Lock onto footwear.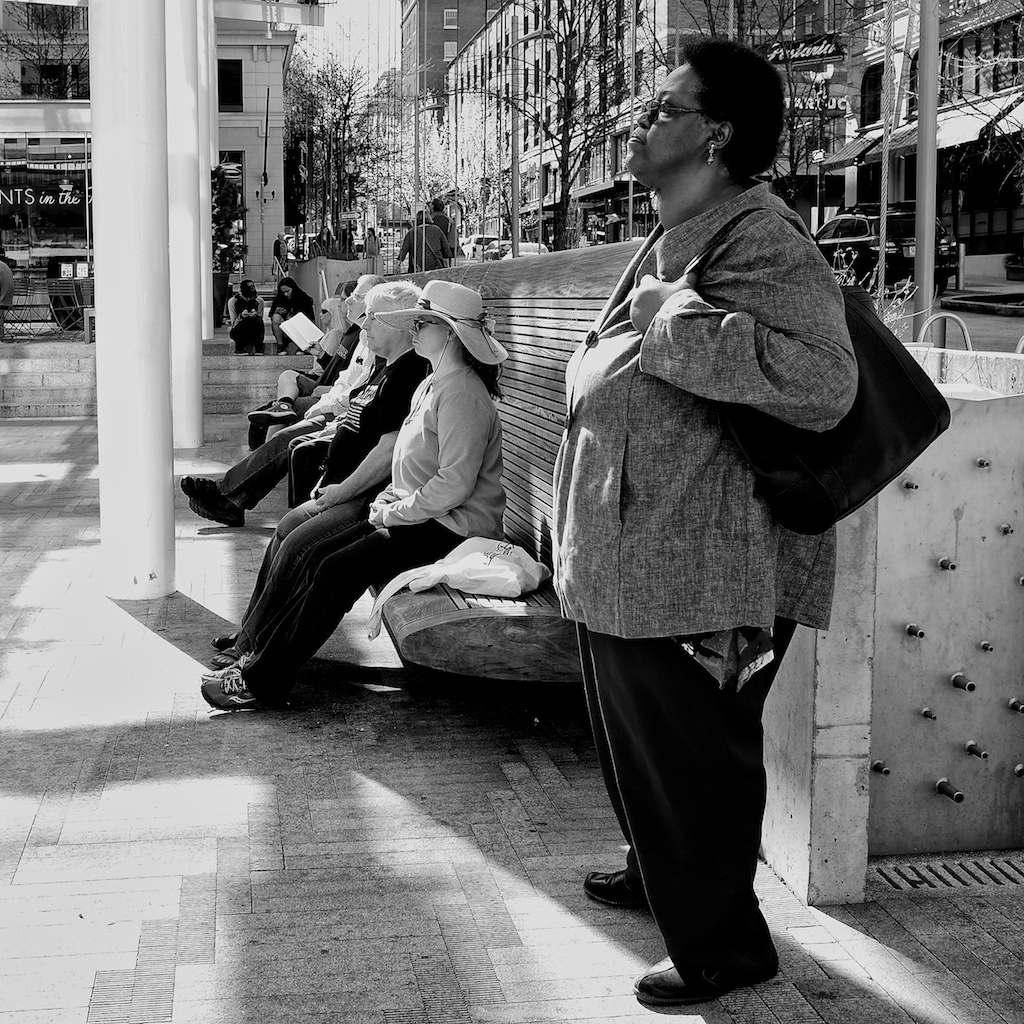
Locked: x1=179, y1=476, x2=222, y2=491.
